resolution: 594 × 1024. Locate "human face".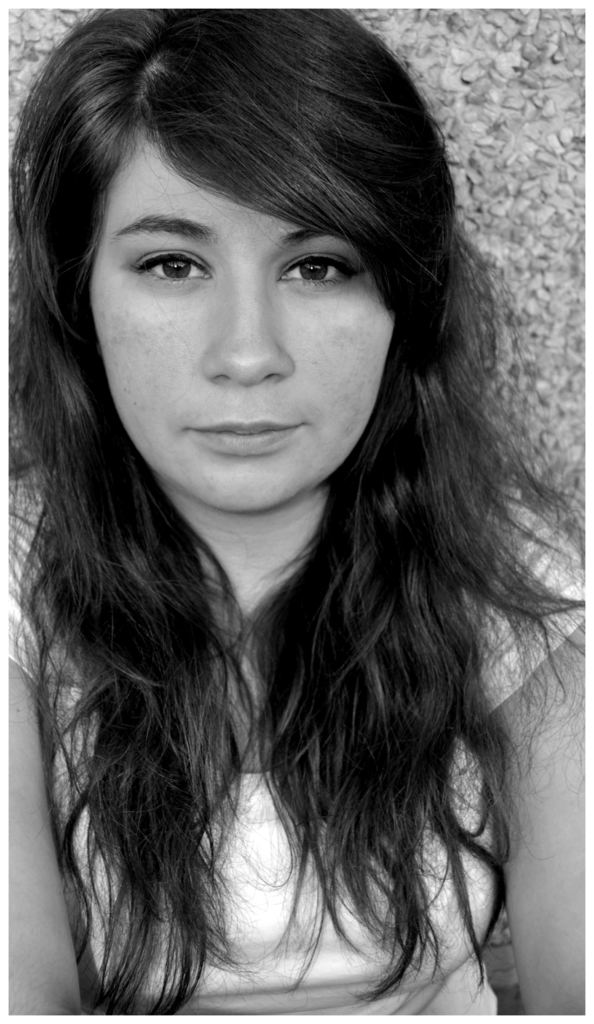
88, 127, 393, 508.
